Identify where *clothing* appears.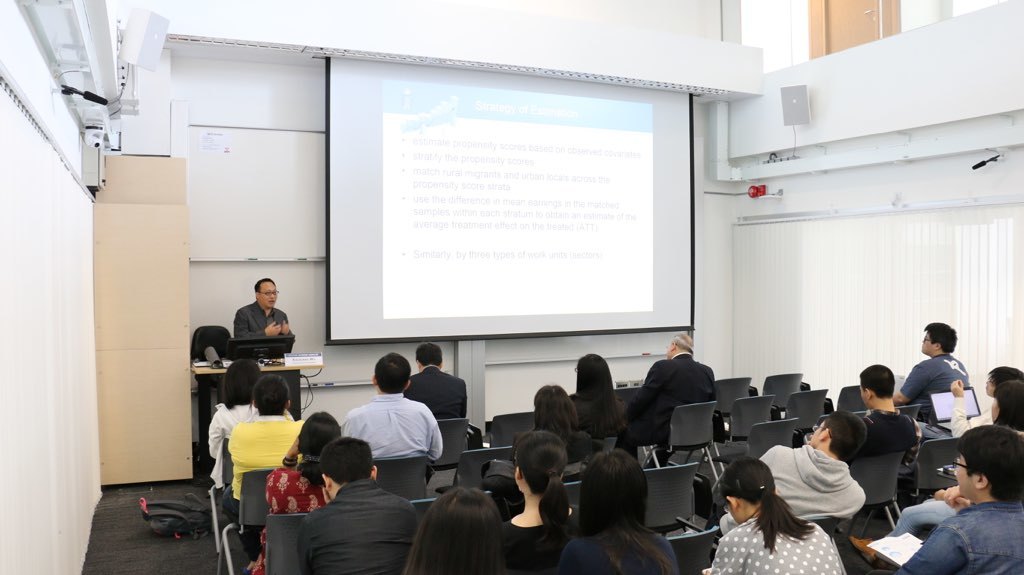
Appears at crop(195, 406, 258, 489).
